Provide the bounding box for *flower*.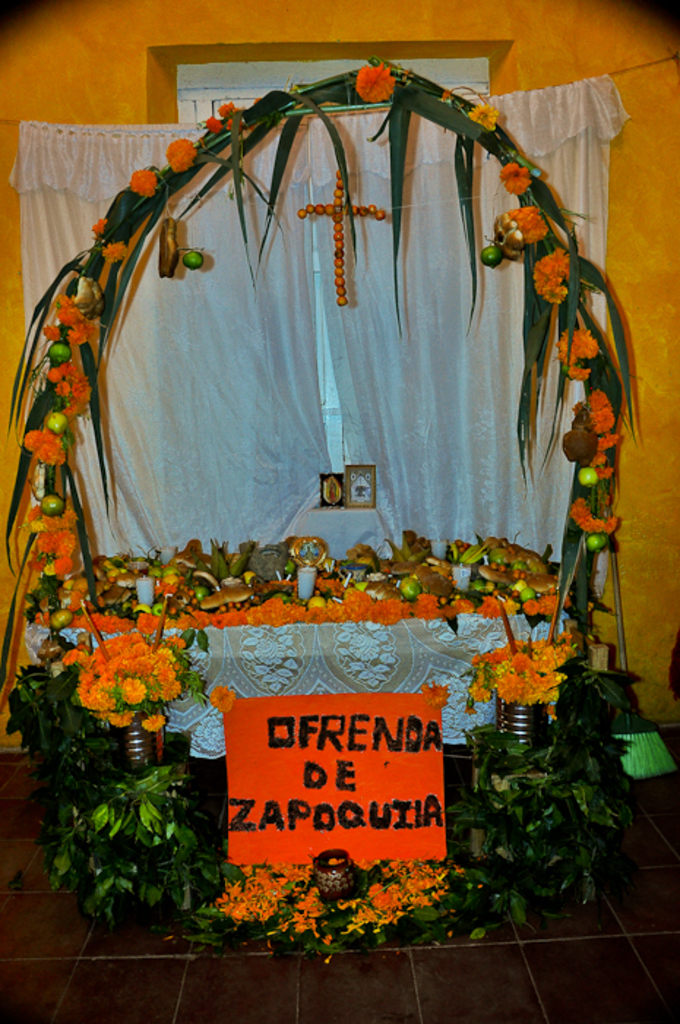
<region>566, 496, 623, 534</region>.
